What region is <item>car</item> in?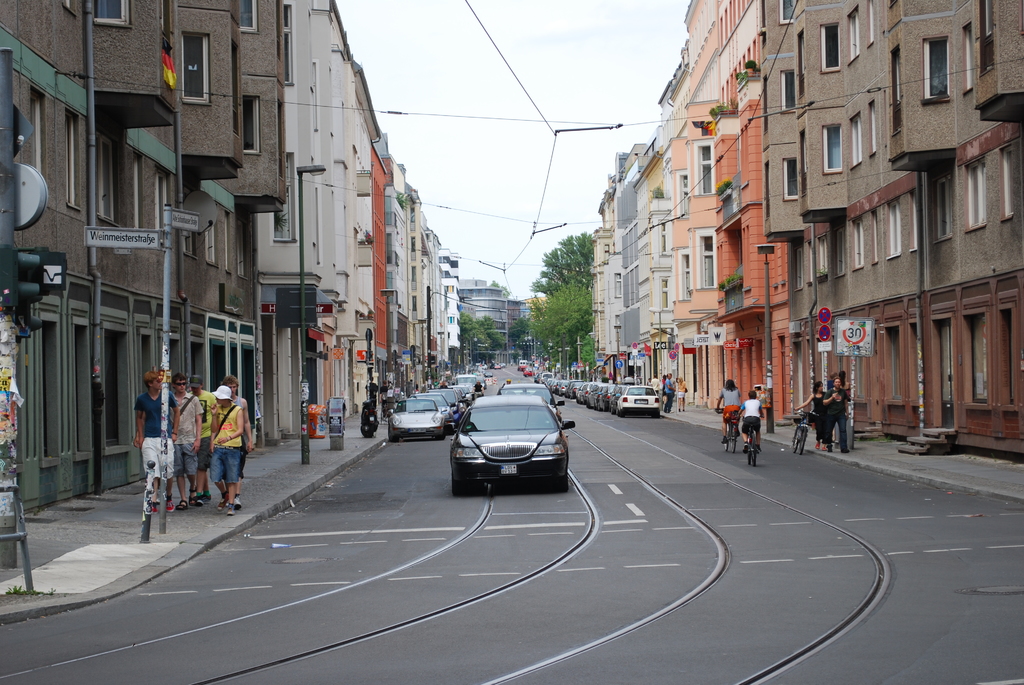
[left=440, top=388, right=575, bottom=495].
